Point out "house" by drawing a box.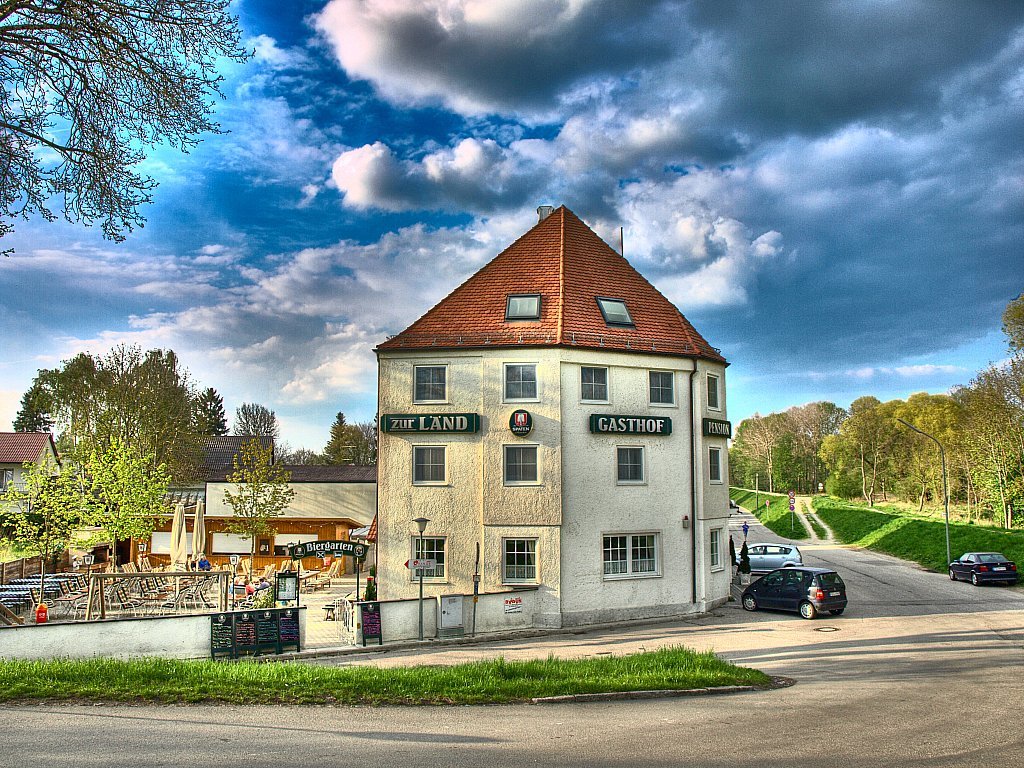
(199,458,381,571).
